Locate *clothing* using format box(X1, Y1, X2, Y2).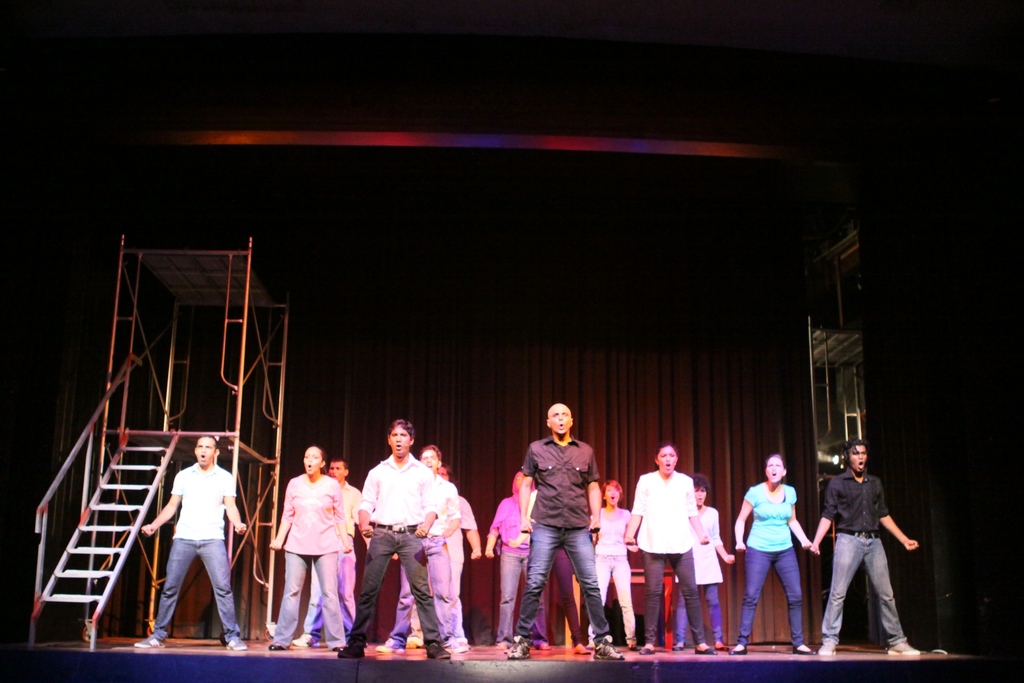
box(678, 505, 723, 645).
